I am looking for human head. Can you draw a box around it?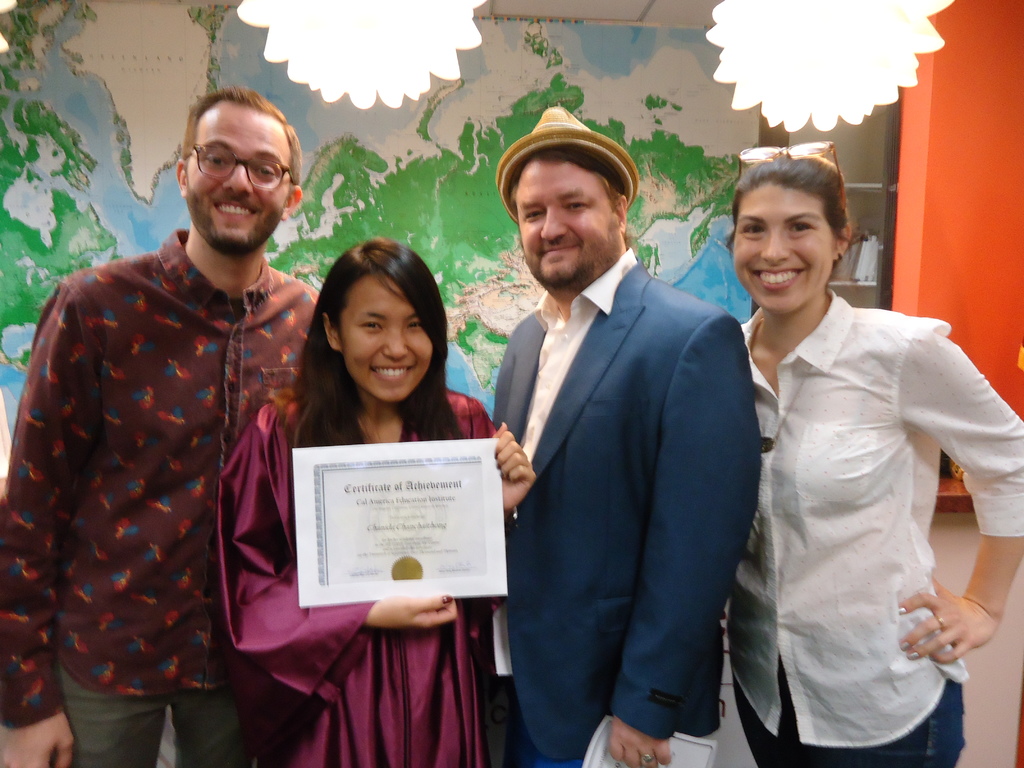
Sure, the bounding box is (491,103,639,290).
